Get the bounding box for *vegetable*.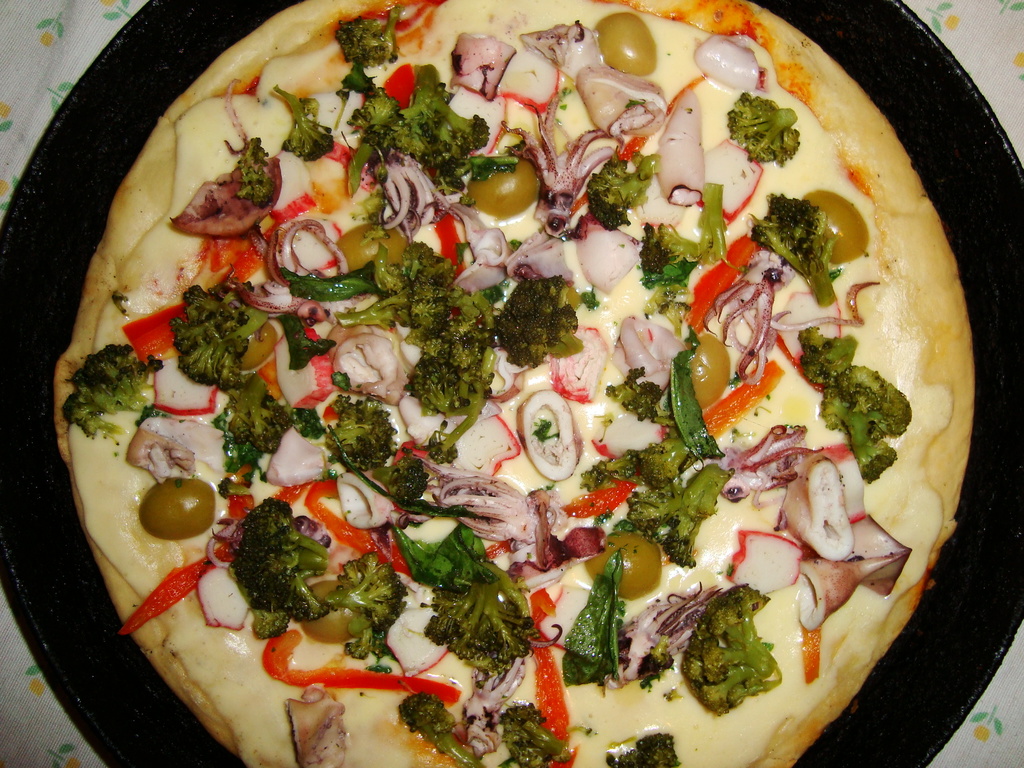
<bbox>338, 3, 399, 73</bbox>.
